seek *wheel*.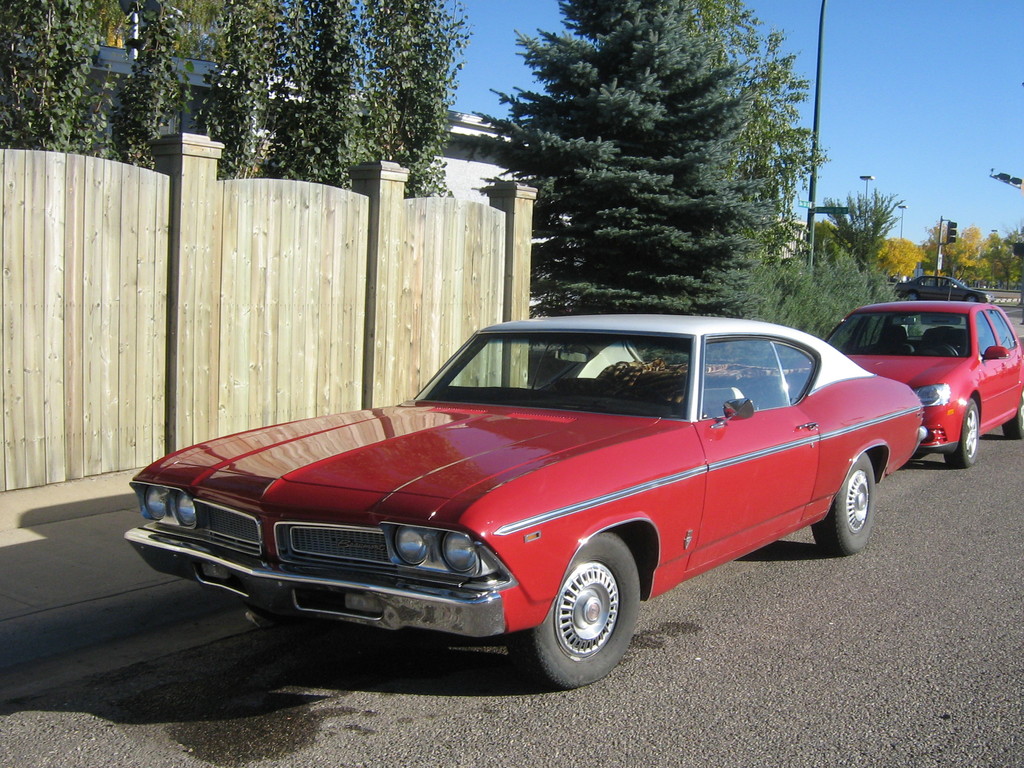
[left=540, top=561, right=638, bottom=675].
